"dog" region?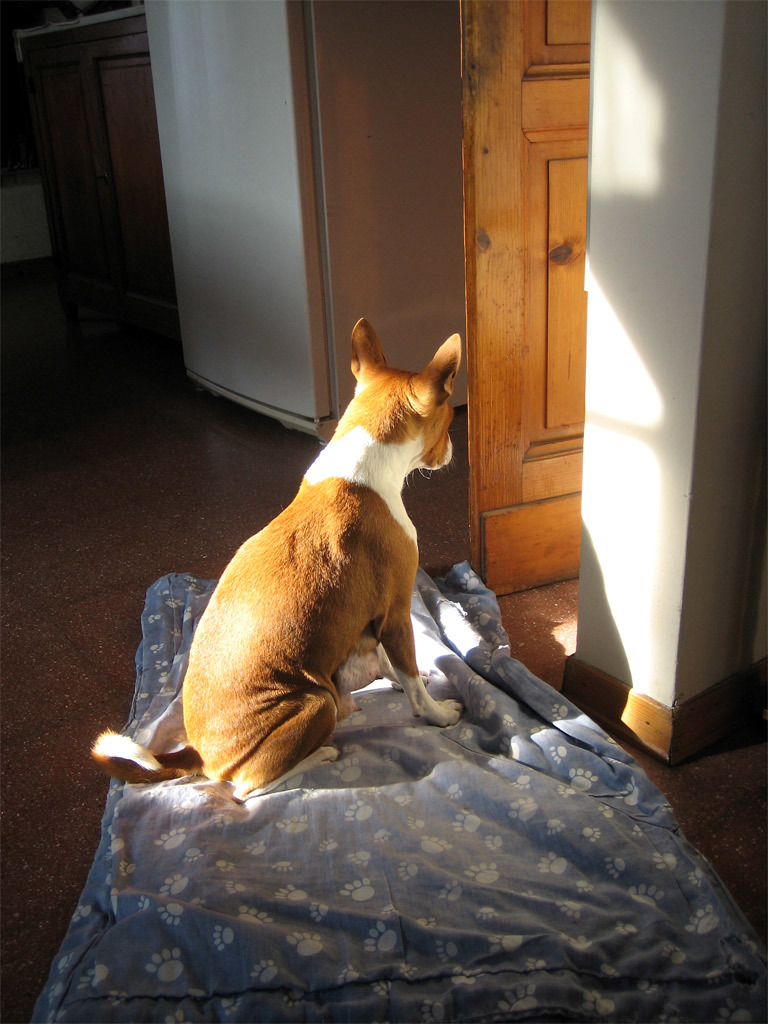
box=[88, 312, 466, 805]
